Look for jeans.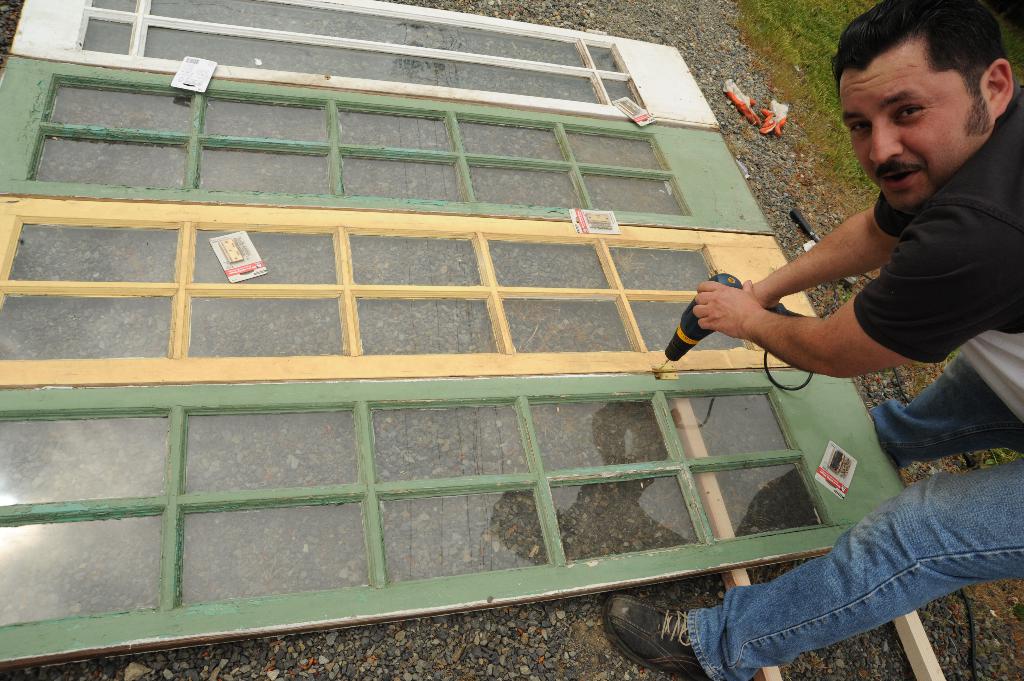
Found: bbox=[690, 353, 1023, 680].
